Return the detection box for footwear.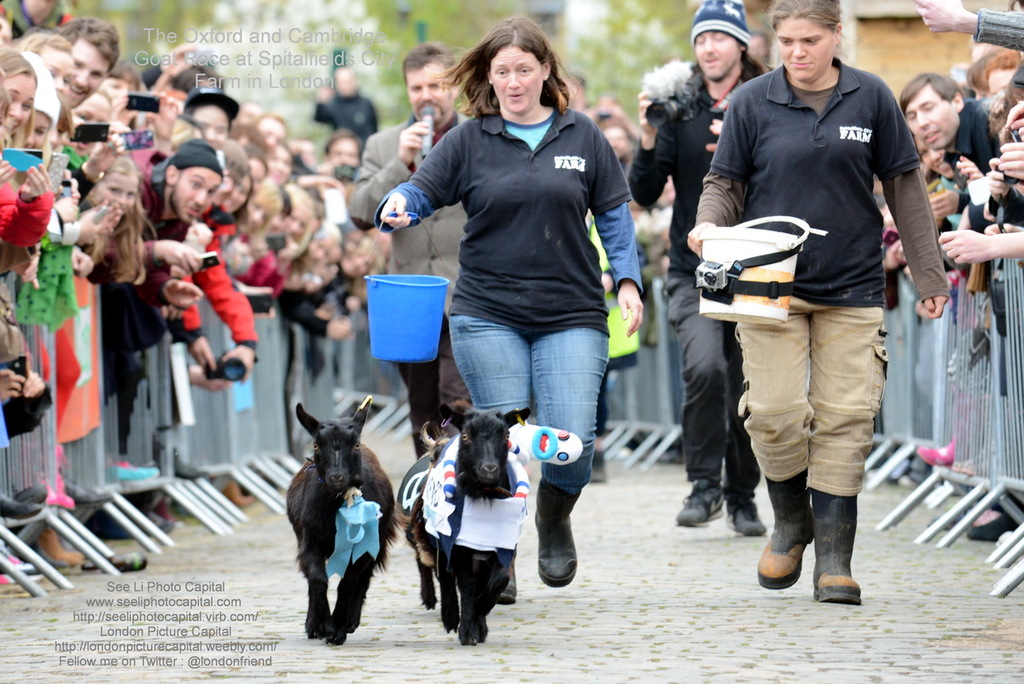
<bbox>32, 519, 81, 575</bbox>.
